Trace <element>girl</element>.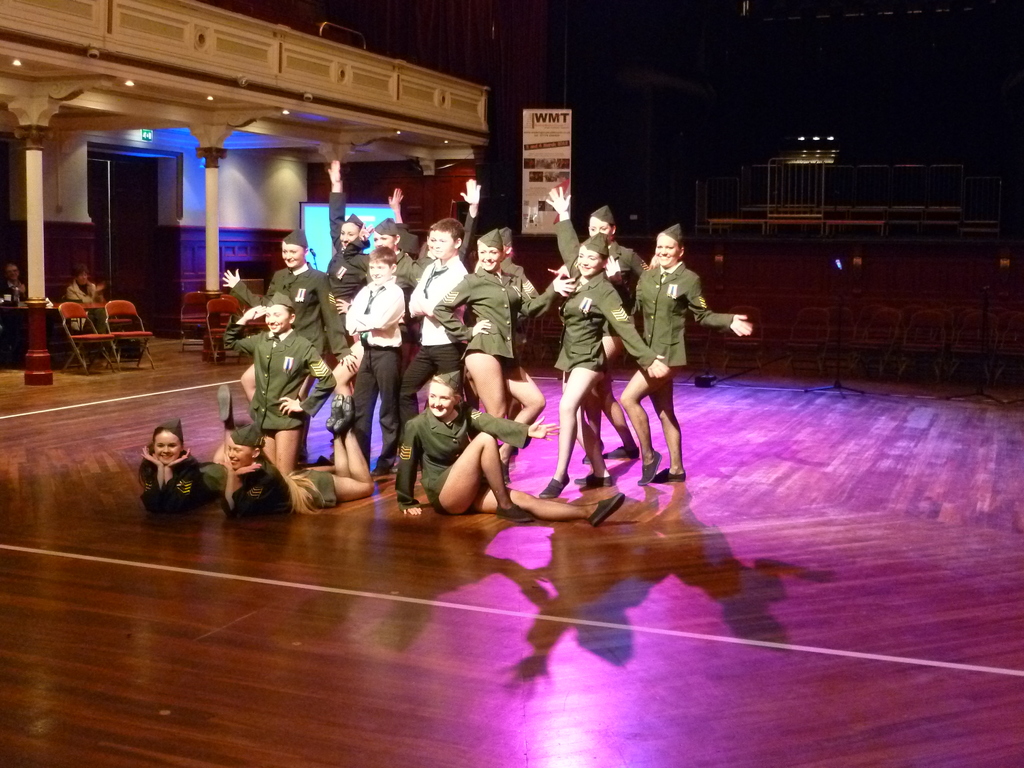
Traced to (x1=138, y1=384, x2=250, y2=511).
